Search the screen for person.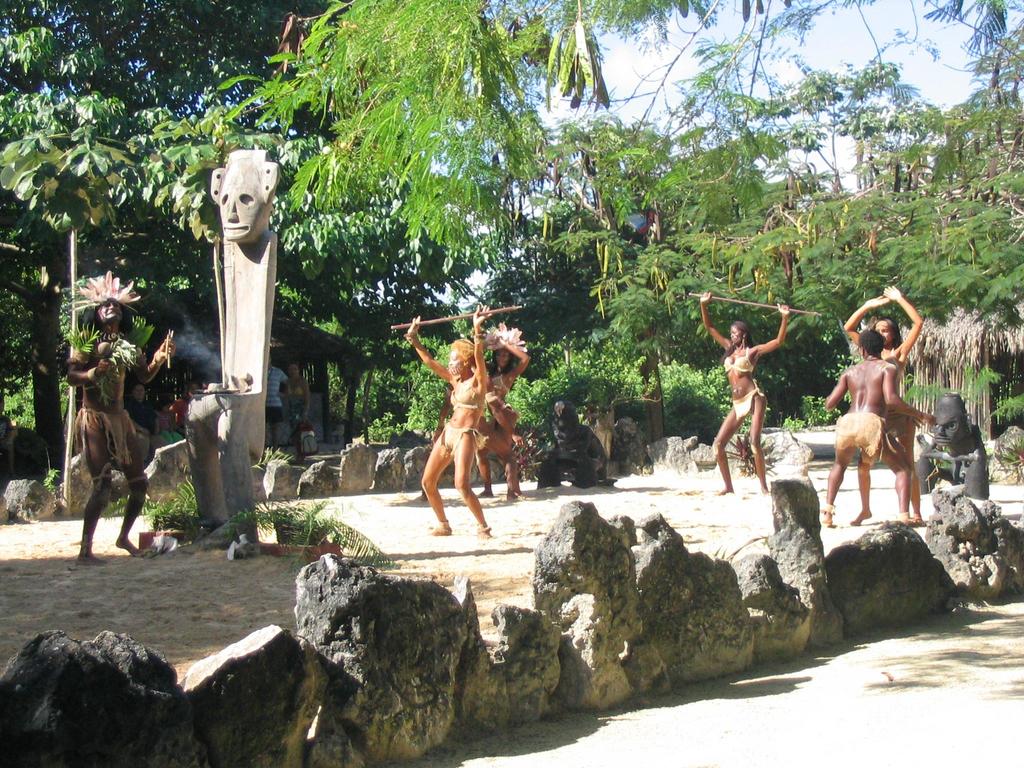
Found at 52, 266, 175, 565.
